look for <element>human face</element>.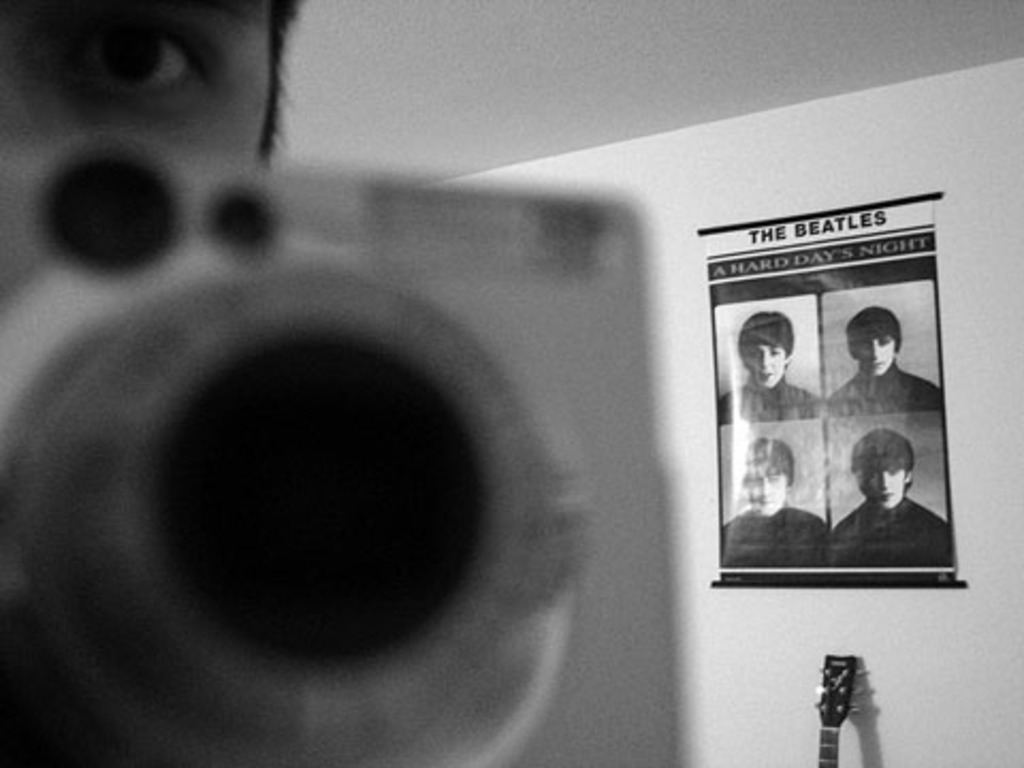
Found: pyautogui.locateOnScreen(742, 341, 781, 386).
